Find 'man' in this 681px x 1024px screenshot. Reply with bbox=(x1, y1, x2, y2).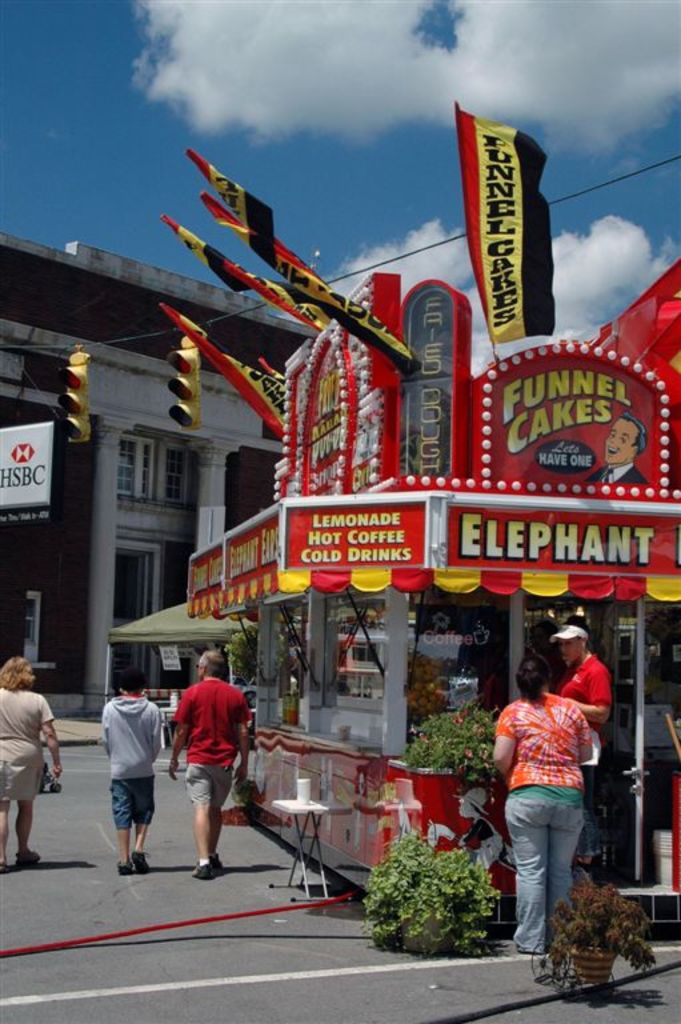
bbox=(175, 648, 257, 877).
